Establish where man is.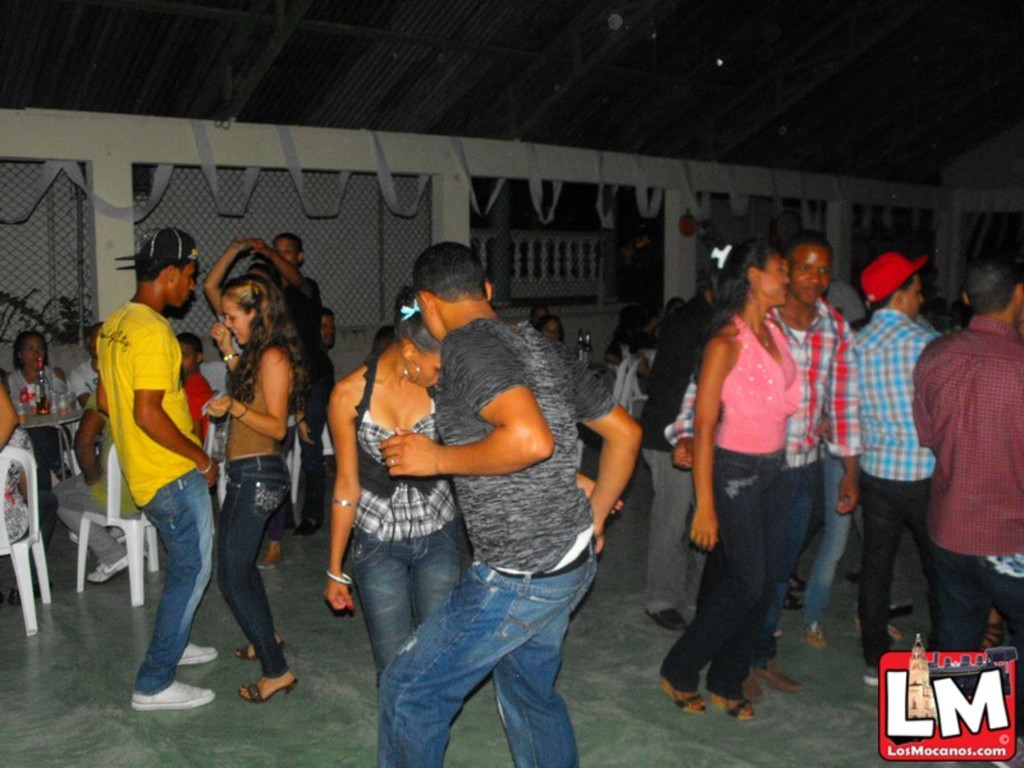
Established at <bbox>376, 238, 645, 767</bbox>.
